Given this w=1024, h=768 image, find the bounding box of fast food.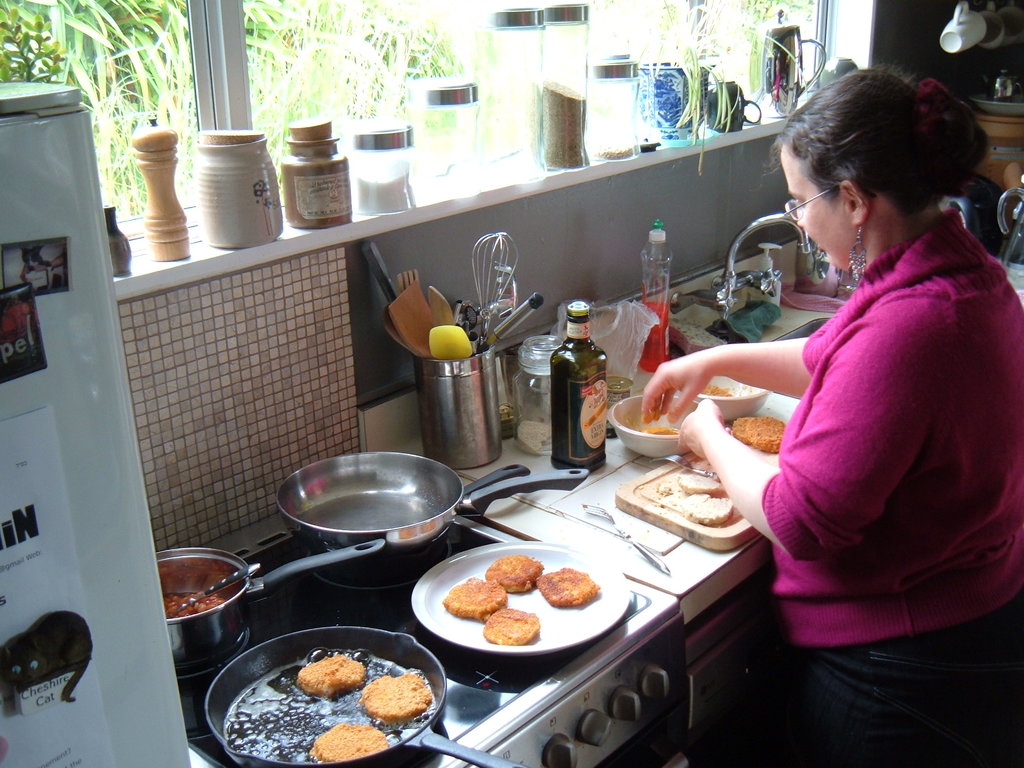
left=482, top=606, right=540, bottom=646.
